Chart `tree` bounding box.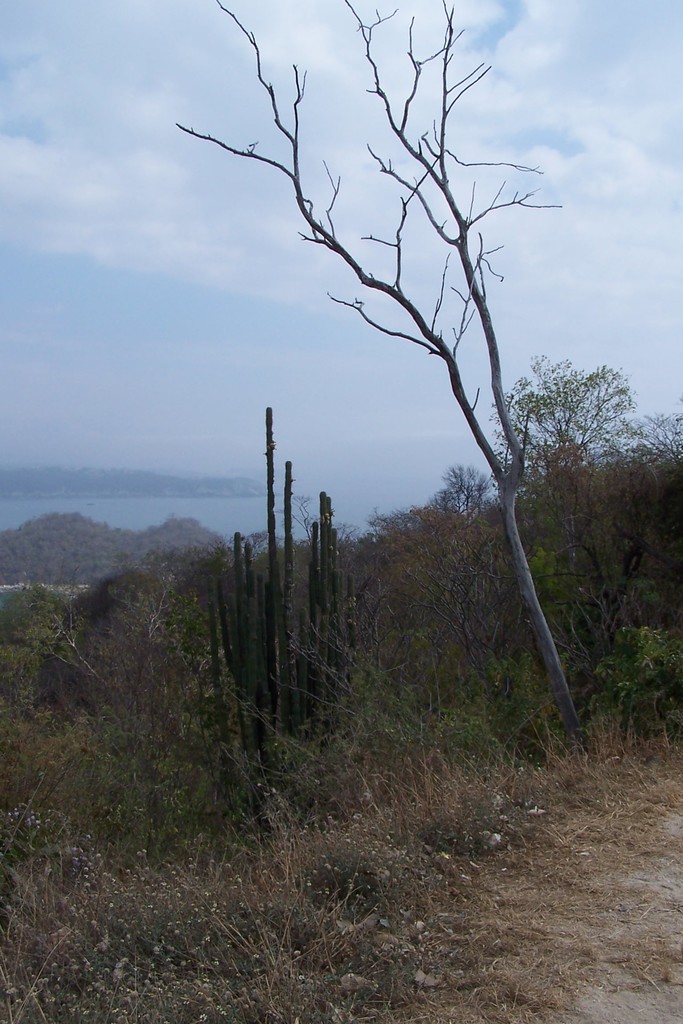
Charted: left=189, top=0, right=630, bottom=748.
